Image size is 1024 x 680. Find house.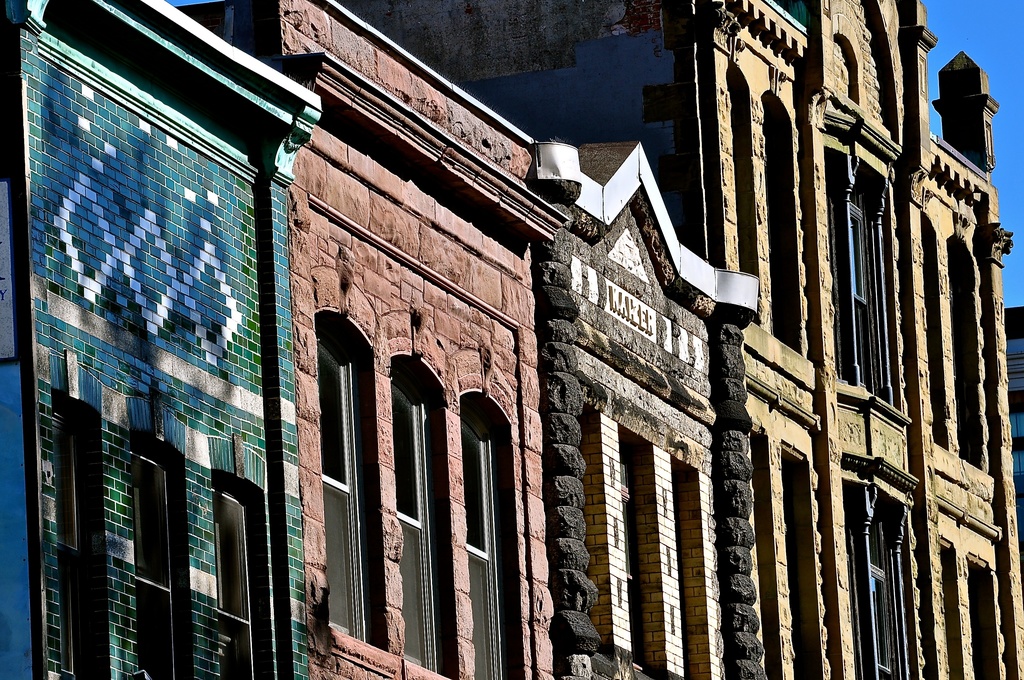
box(2, 0, 321, 679).
